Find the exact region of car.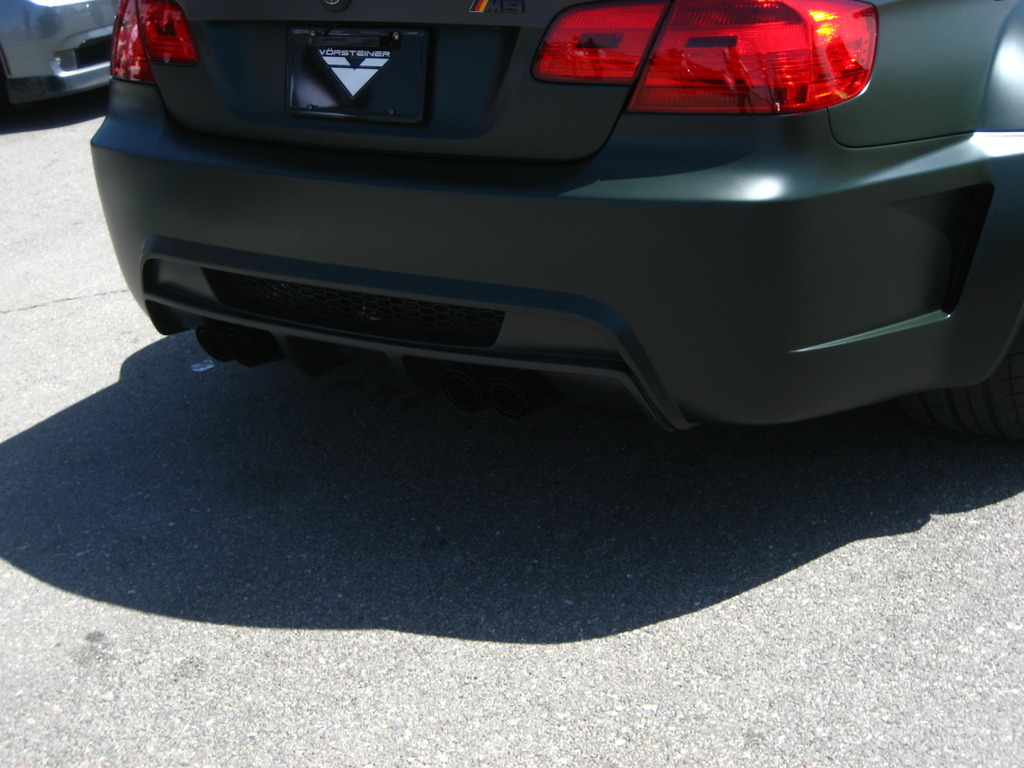
Exact region: region(0, 0, 128, 119).
